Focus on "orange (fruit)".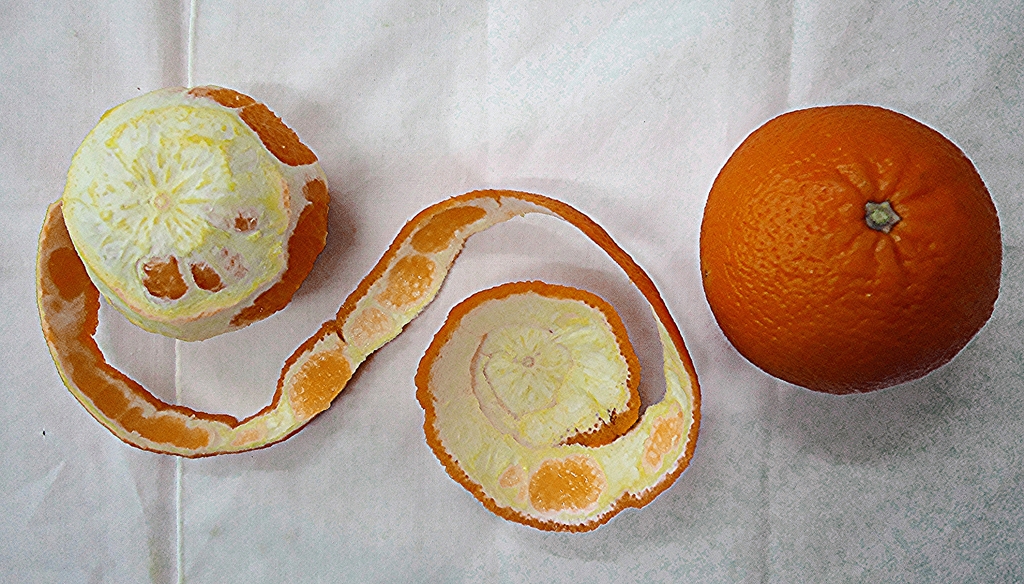
Focused at 693 114 996 401.
